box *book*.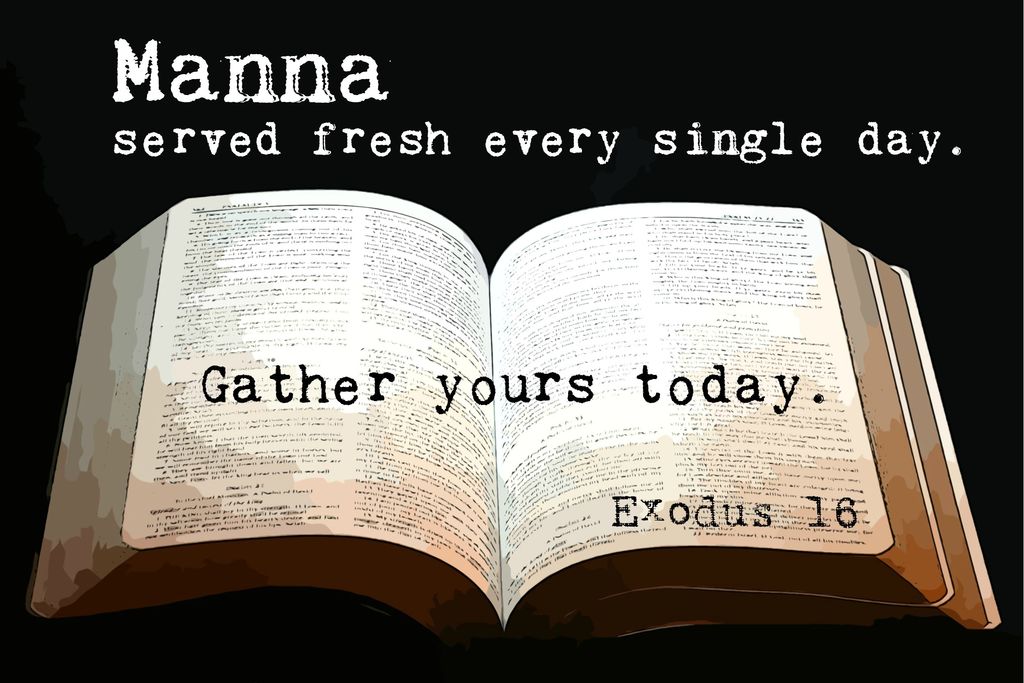
[left=26, top=186, right=998, bottom=680].
